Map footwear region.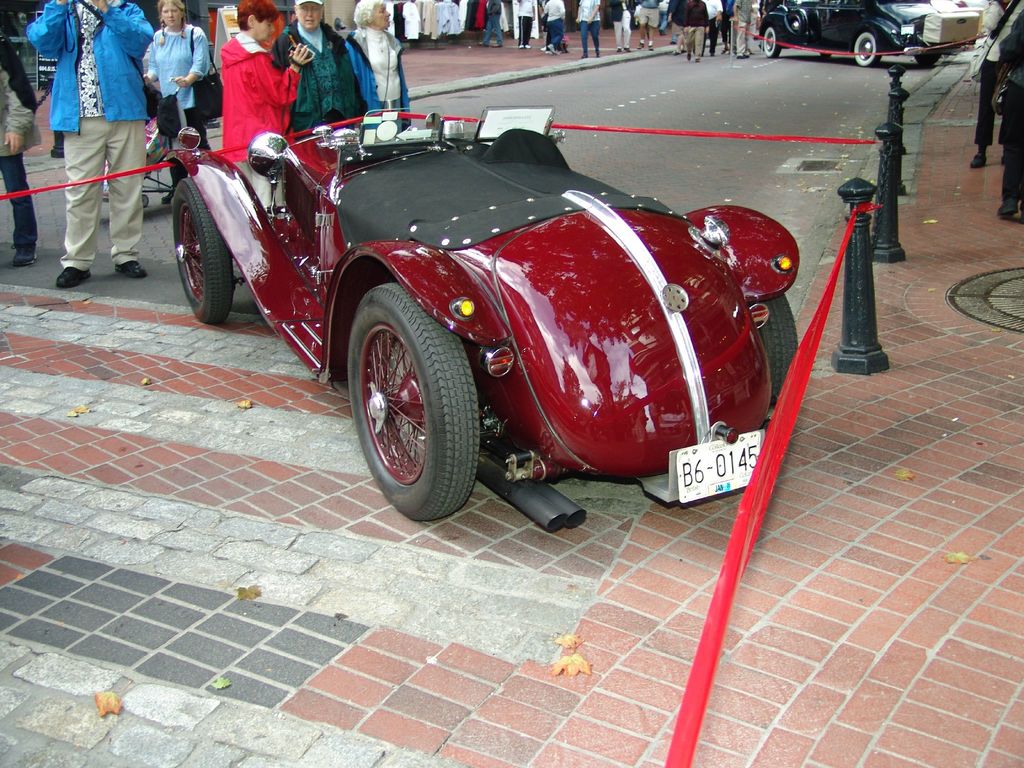
Mapped to (115, 257, 148, 279).
